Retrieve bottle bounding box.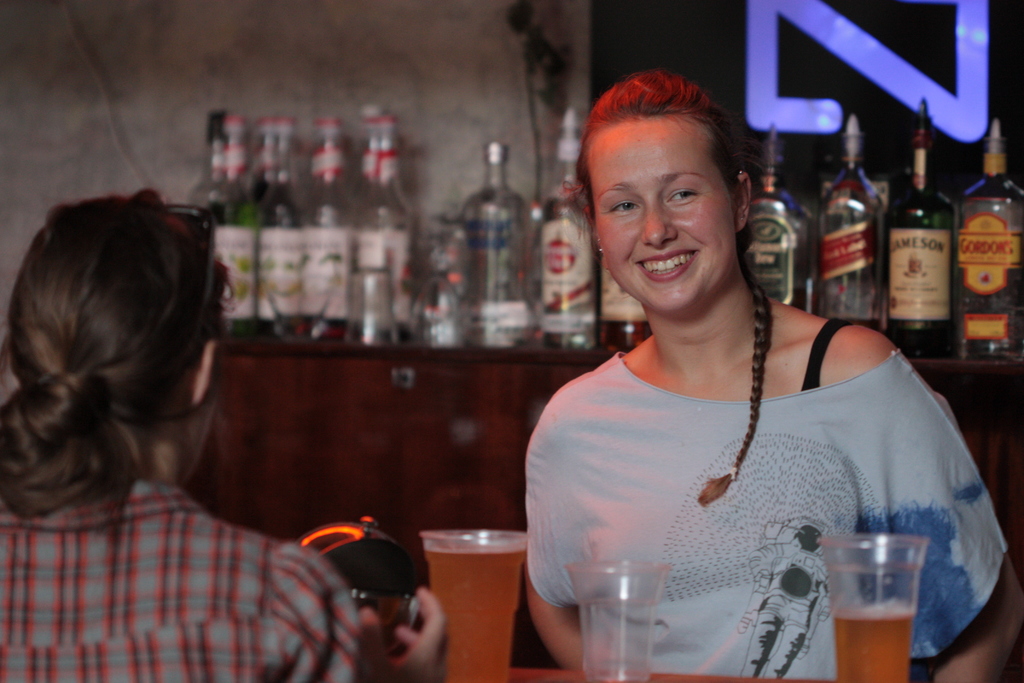
Bounding box: {"left": 260, "top": 119, "right": 297, "bottom": 345}.
